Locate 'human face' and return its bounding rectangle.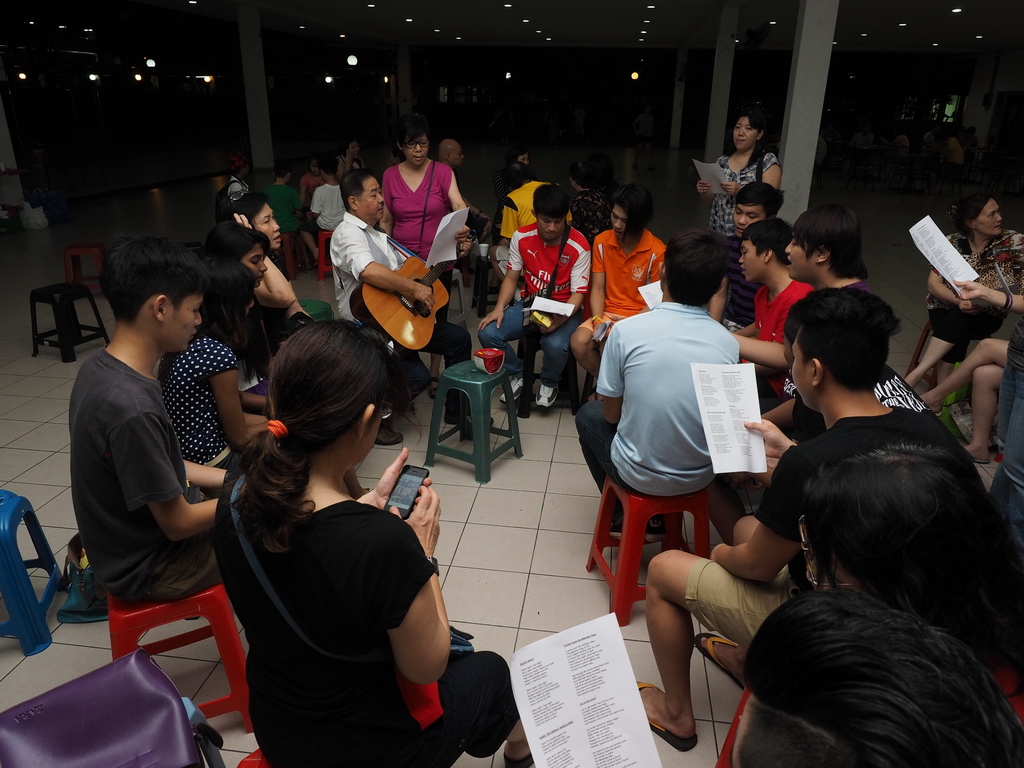
rect(532, 212, 566, 240).
